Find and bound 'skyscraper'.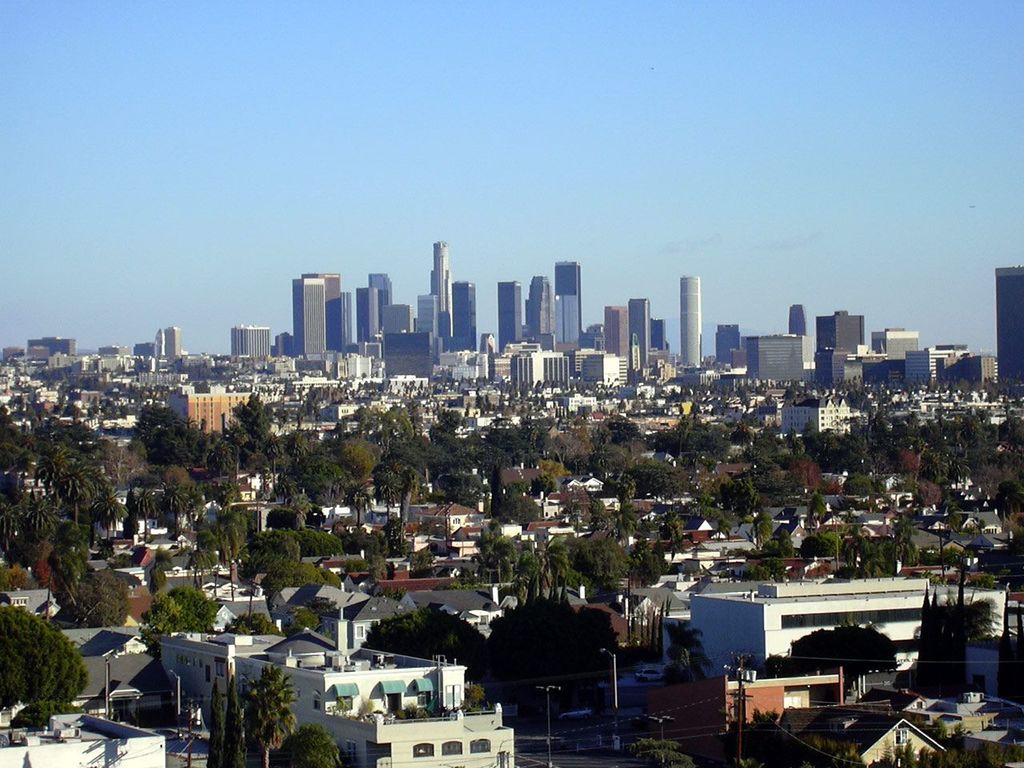
Bound: l=582, t=348, r=619, b=388.
